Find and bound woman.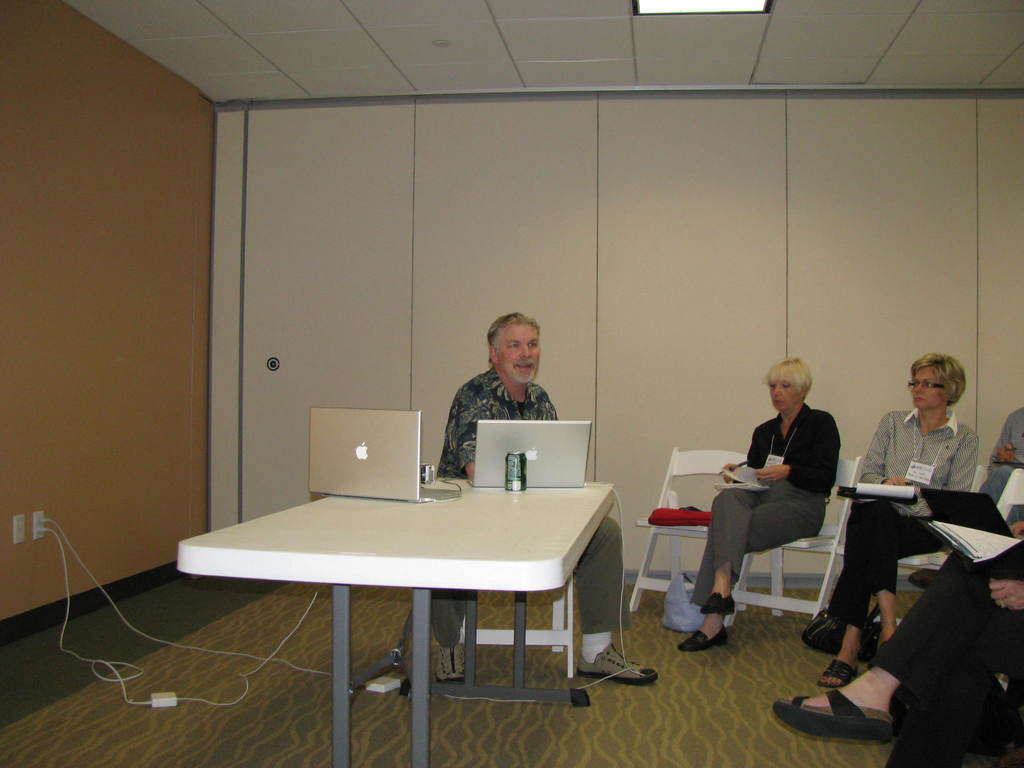
Bound: select_region(678, 355, 839, 650).
